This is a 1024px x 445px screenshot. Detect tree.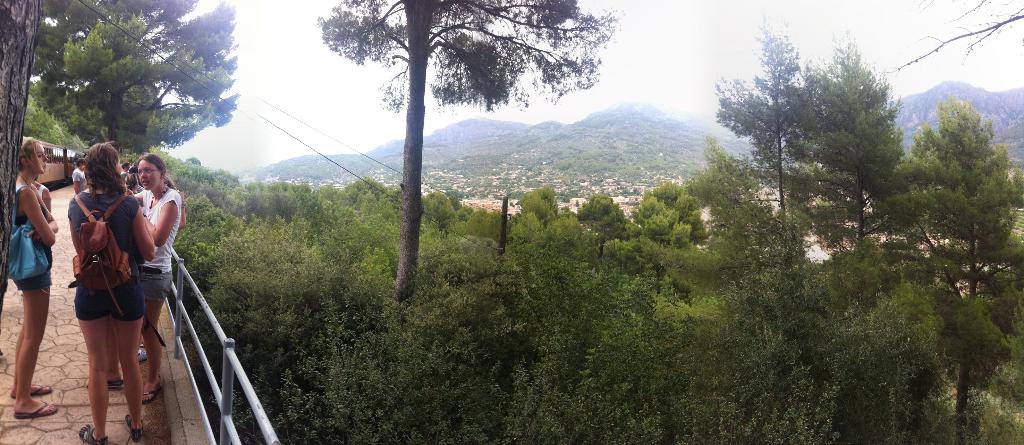
787,29,907,255.
